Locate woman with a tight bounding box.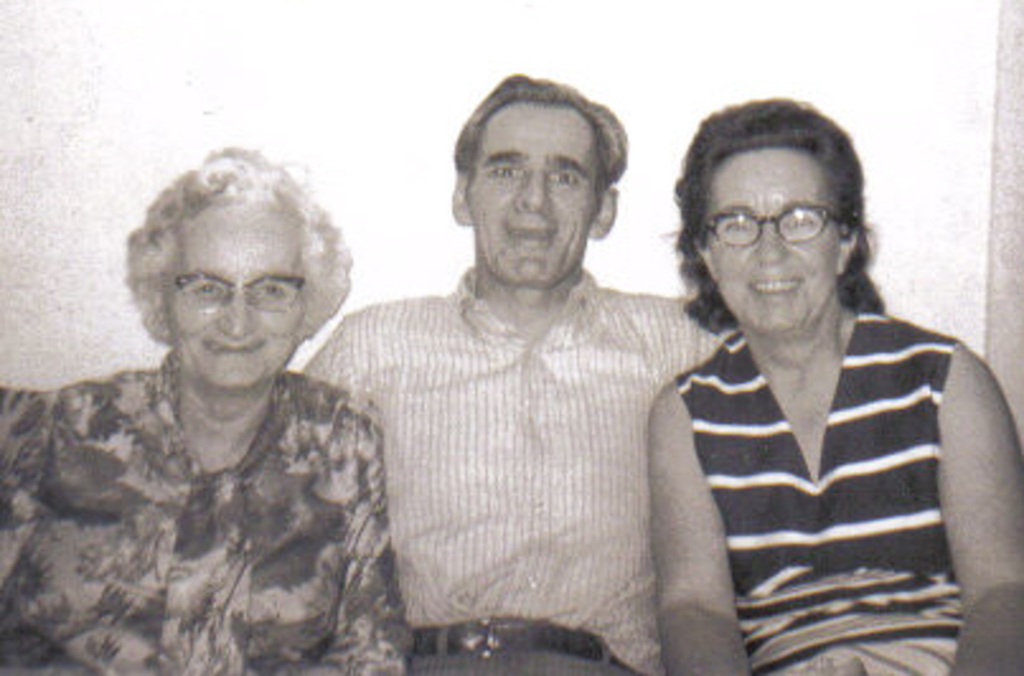
<bbox>597, 97, 988, 675</bbox>.
